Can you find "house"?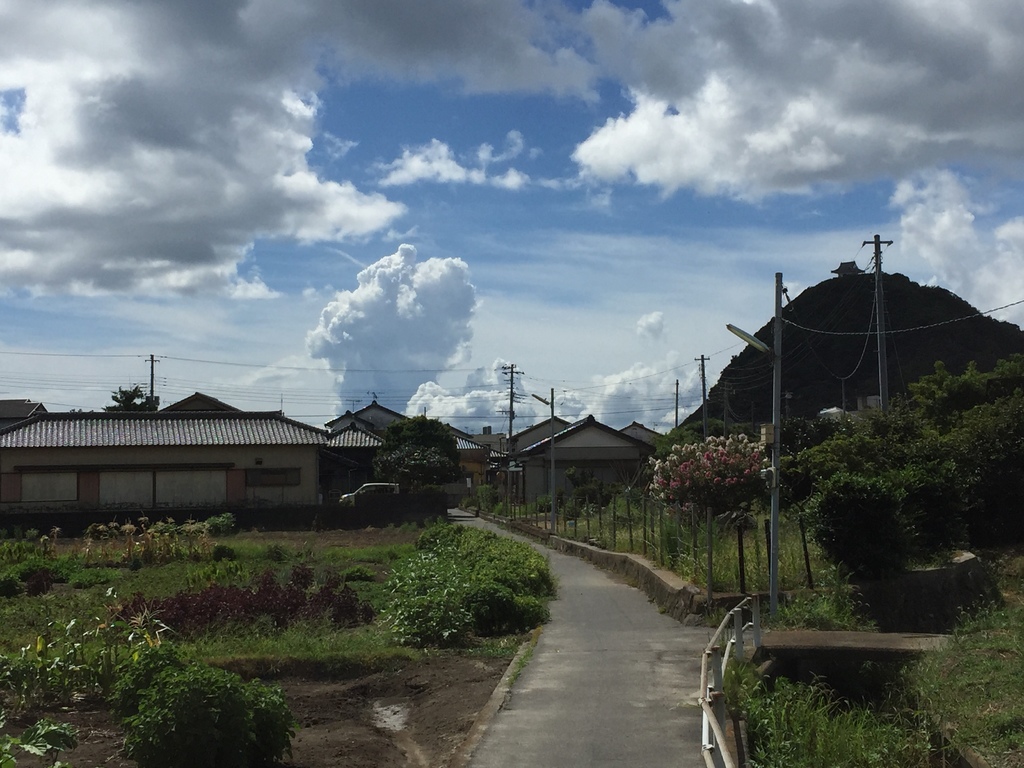
Yes, bounding box: <region>328, 410, 406, 515</region>.
